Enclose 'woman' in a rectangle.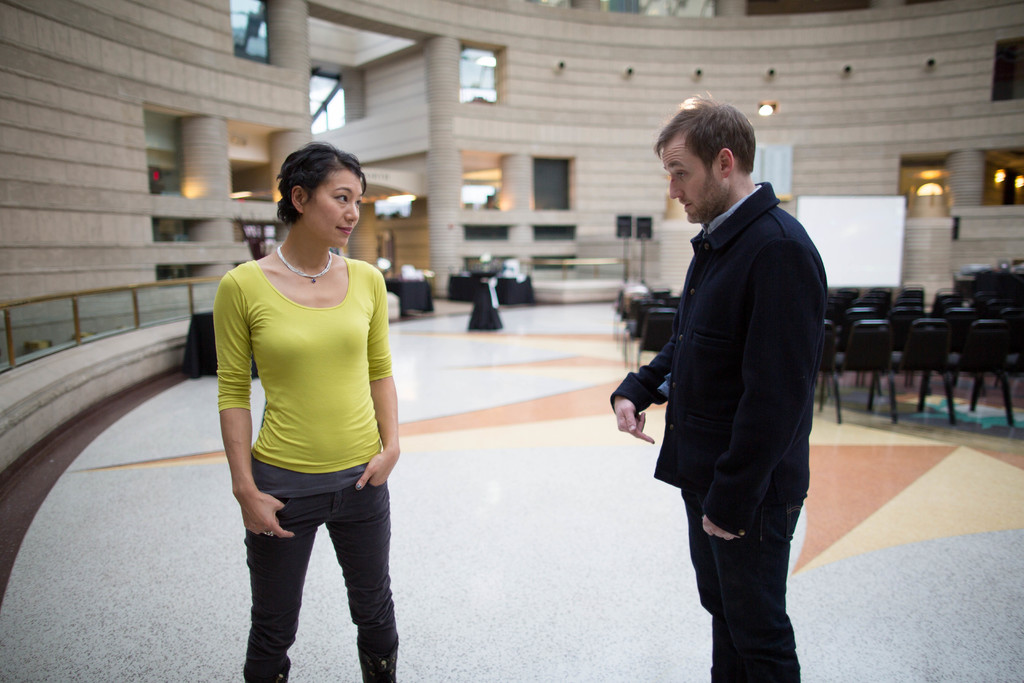
212,140,404,682.
